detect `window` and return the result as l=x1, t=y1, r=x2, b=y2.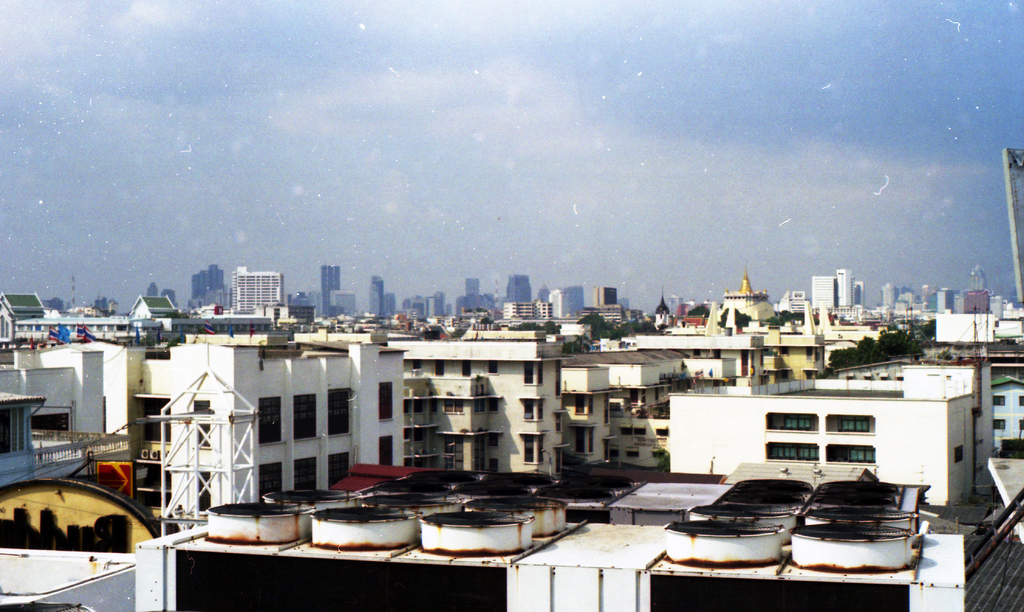
l=325, t=387, r=353, b=437.
